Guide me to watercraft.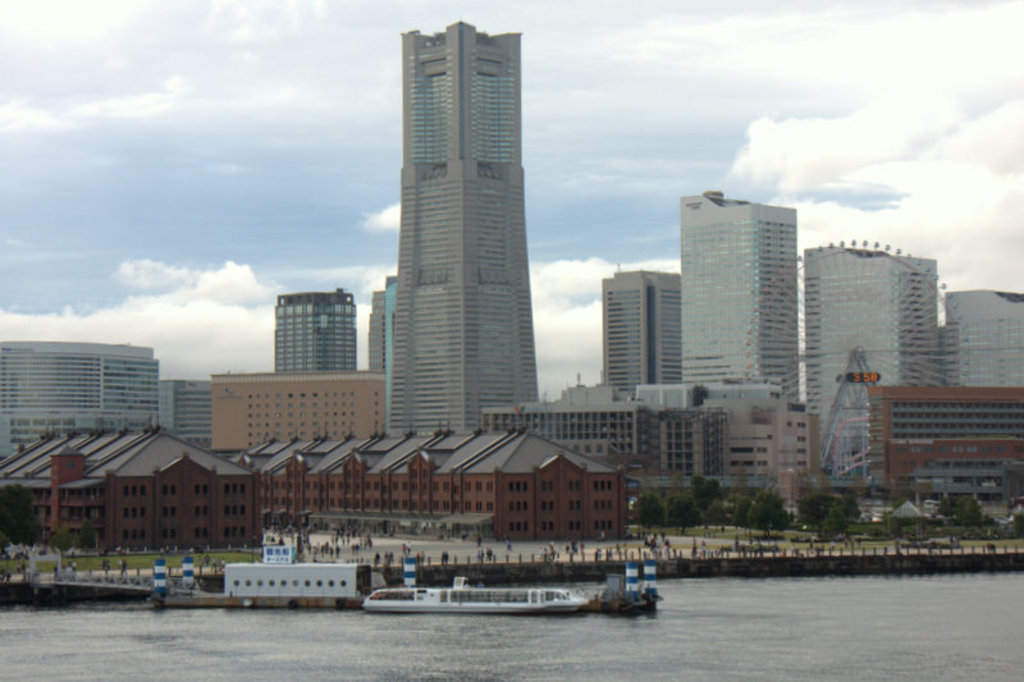
Guidance: {"x1": 366, "y1": 578, "x2": 589, "y2": 612}.
